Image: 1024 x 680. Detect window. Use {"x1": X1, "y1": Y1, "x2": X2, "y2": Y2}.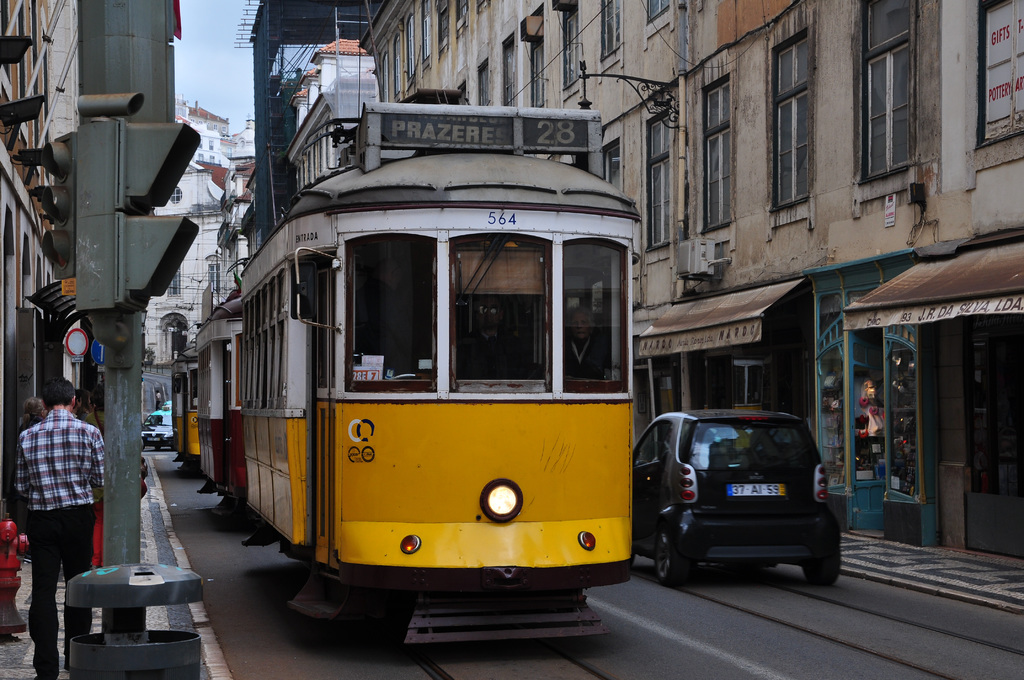
{"x1": 556, "y1": 3, "x2": 581, "y2": 82}.
